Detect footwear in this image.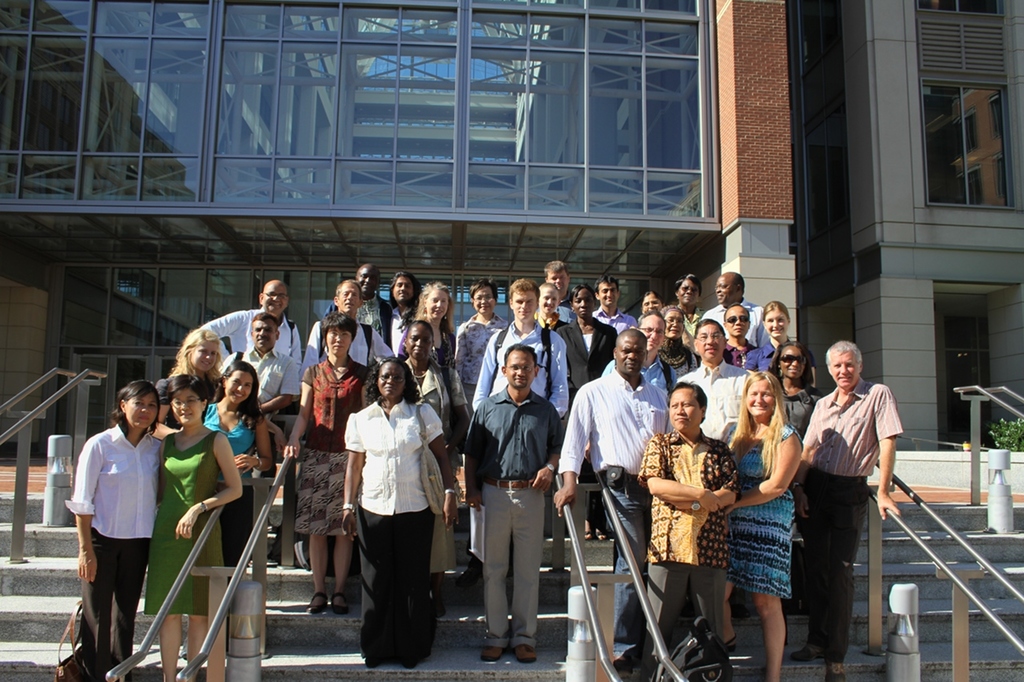
Detection: box(331, 587, 351, 615).
